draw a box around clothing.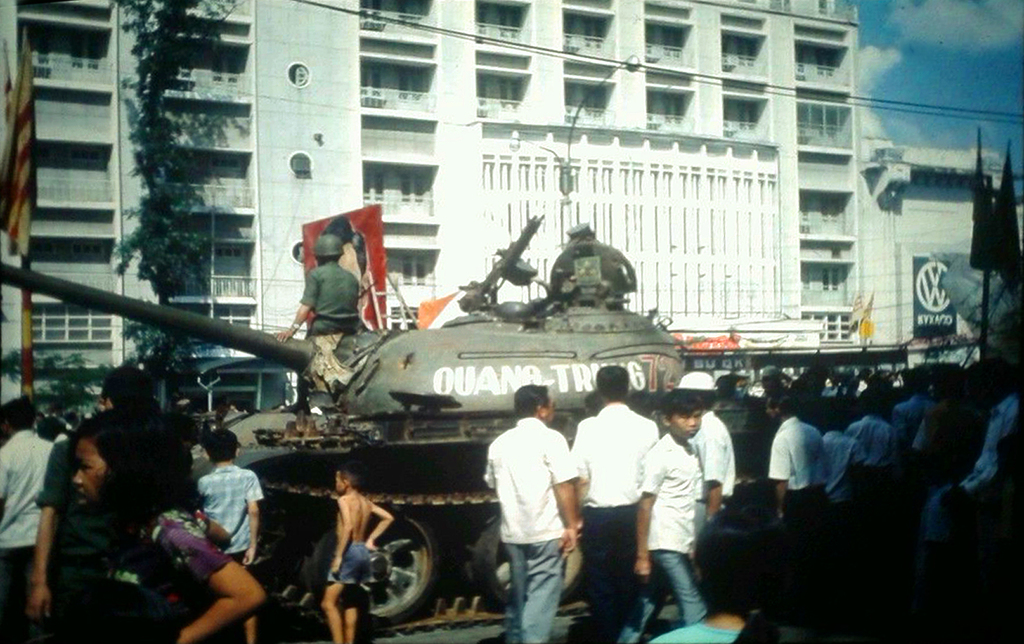
pyautogui.locateOnScreen(574, 405, 662, 643).
